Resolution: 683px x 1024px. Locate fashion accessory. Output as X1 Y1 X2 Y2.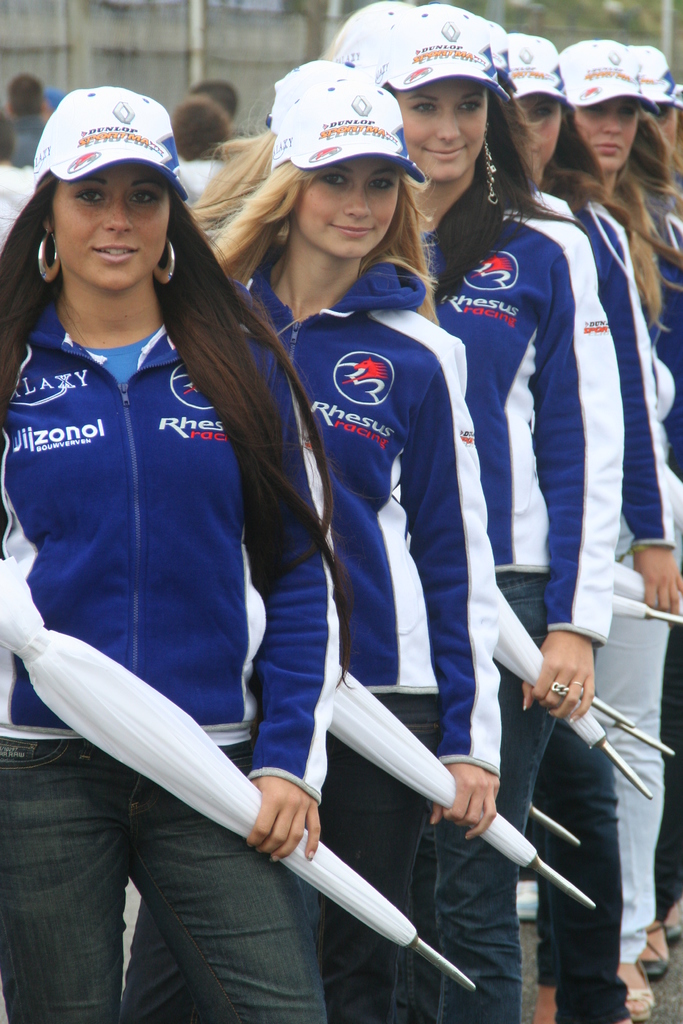
552 684 569 692.
